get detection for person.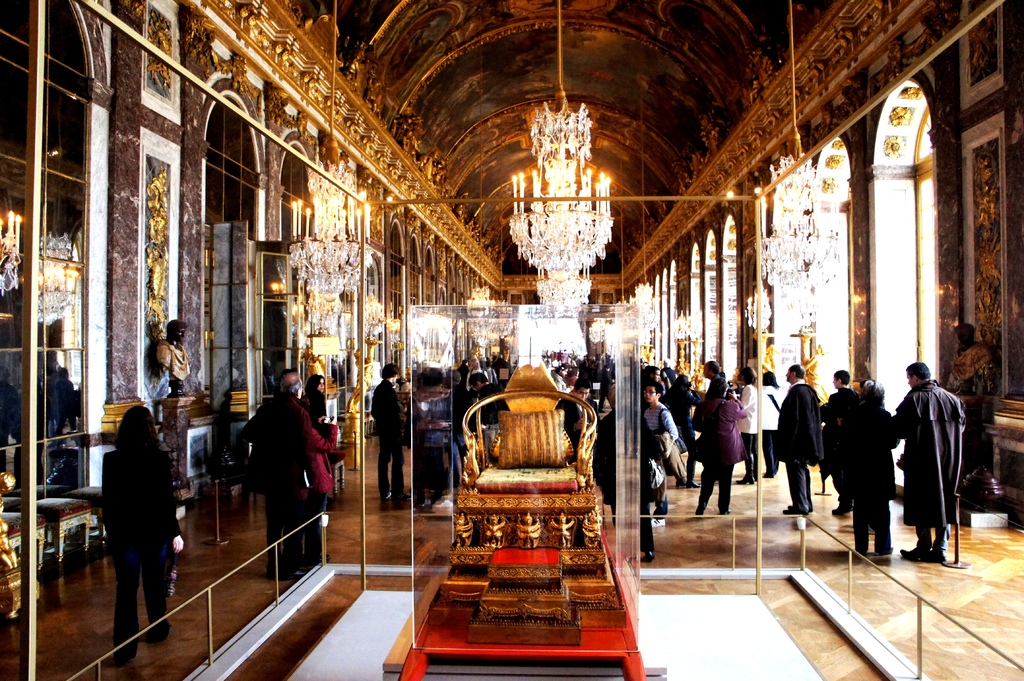
Detection: detection(369, 361, 409, 502).
